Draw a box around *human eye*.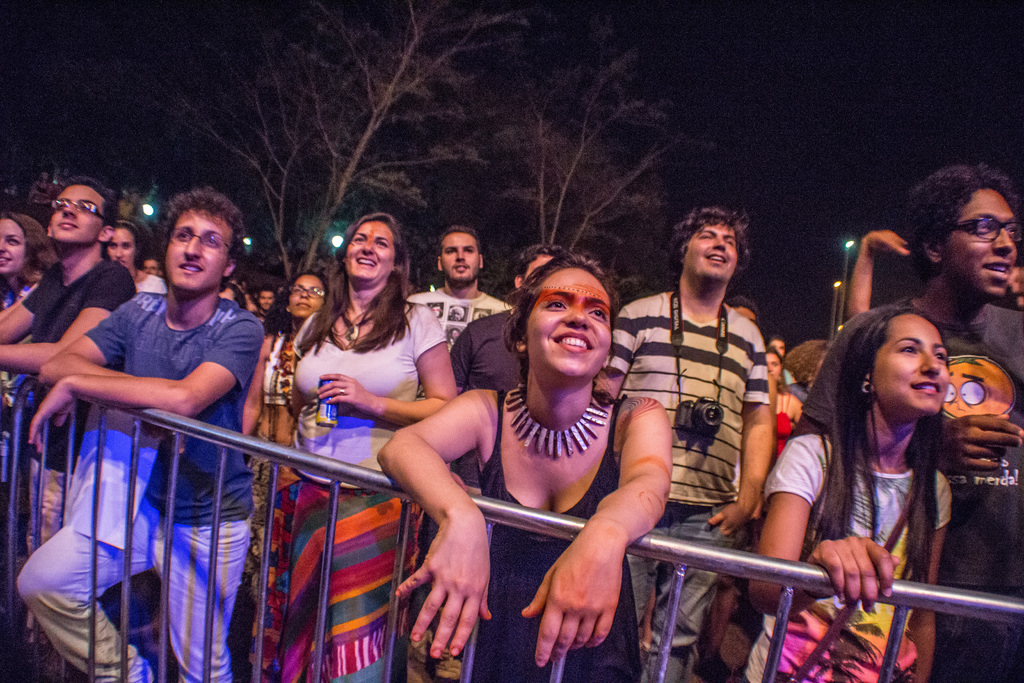
(585, 304, 609, 324).
